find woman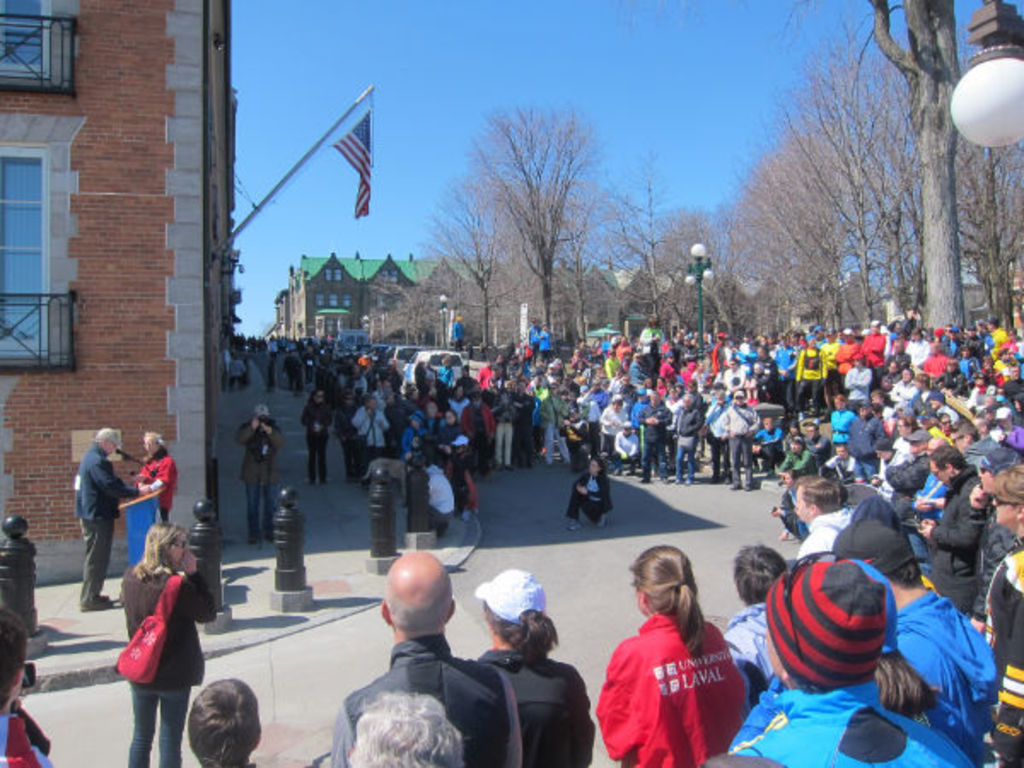
box(119, 521, 220, 766)
